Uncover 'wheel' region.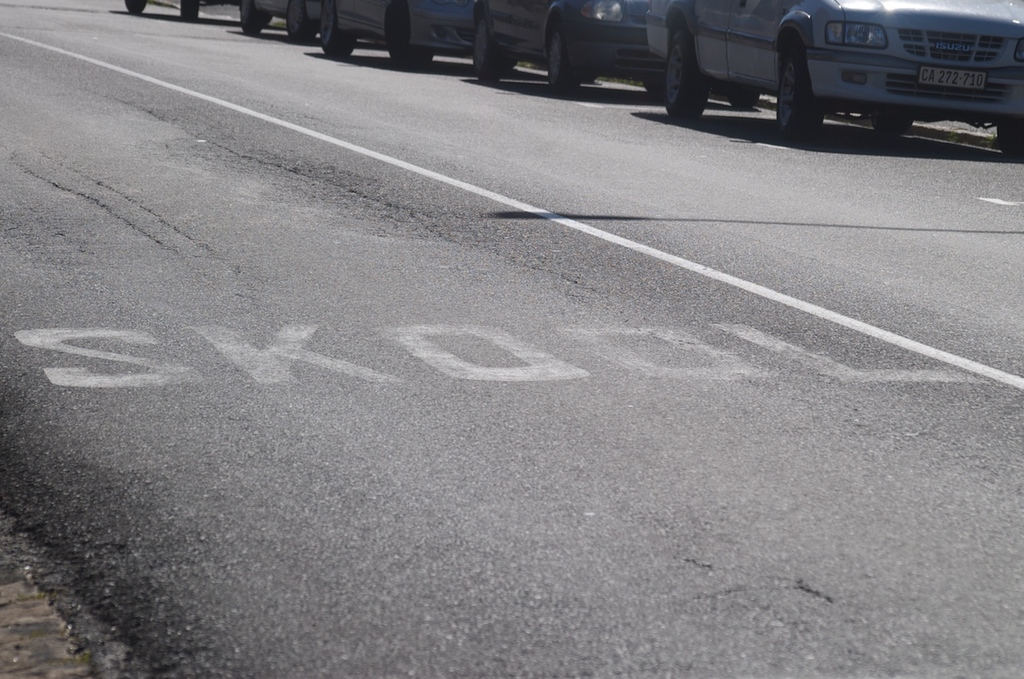
Uncovered: (left=661, top=28, right=708, bottom=122).
